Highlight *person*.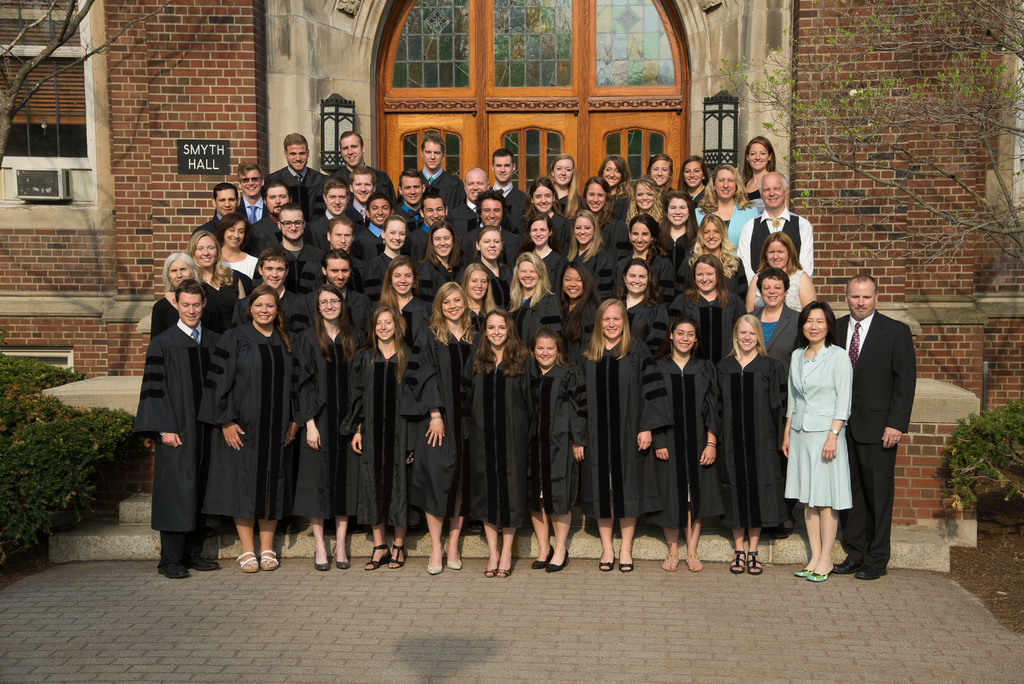
Highlighted region: [left=521, top=218, right=564, bottom=297].
